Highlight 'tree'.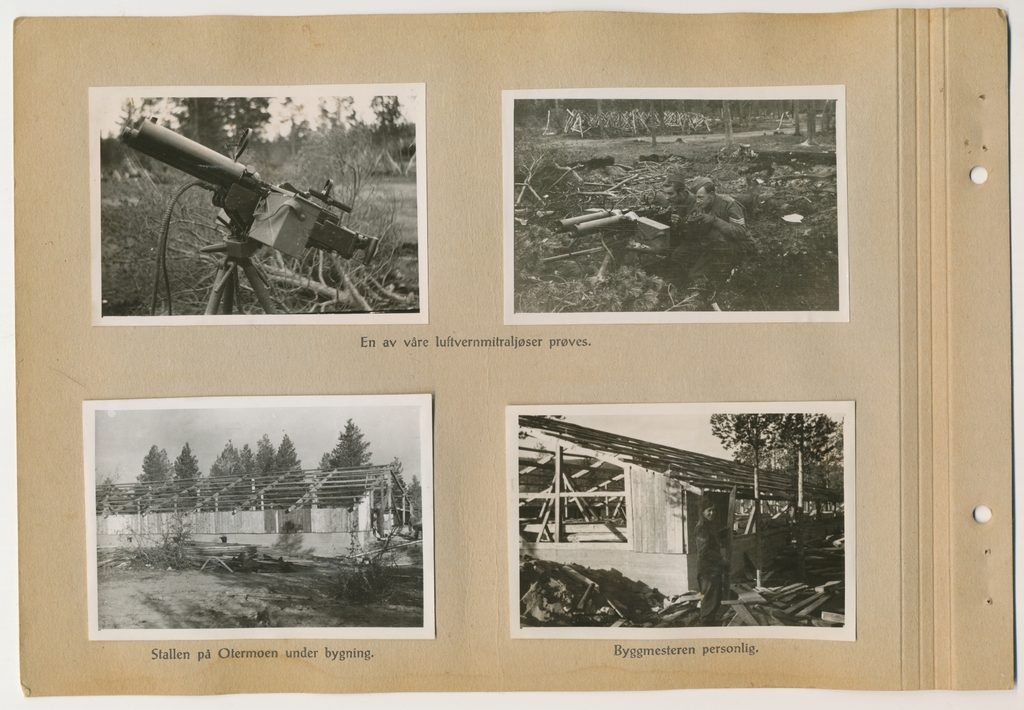
Highlighted region: <bbox>760, 414, 844, 517</bbox>.
